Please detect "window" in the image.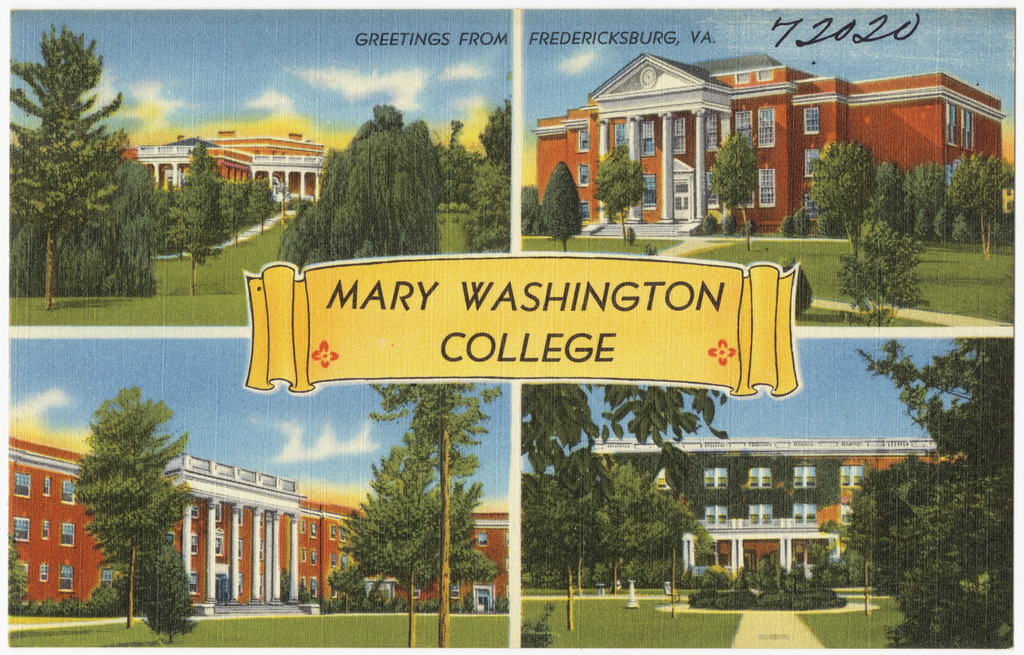
detection(188, 572, 199, 594).
